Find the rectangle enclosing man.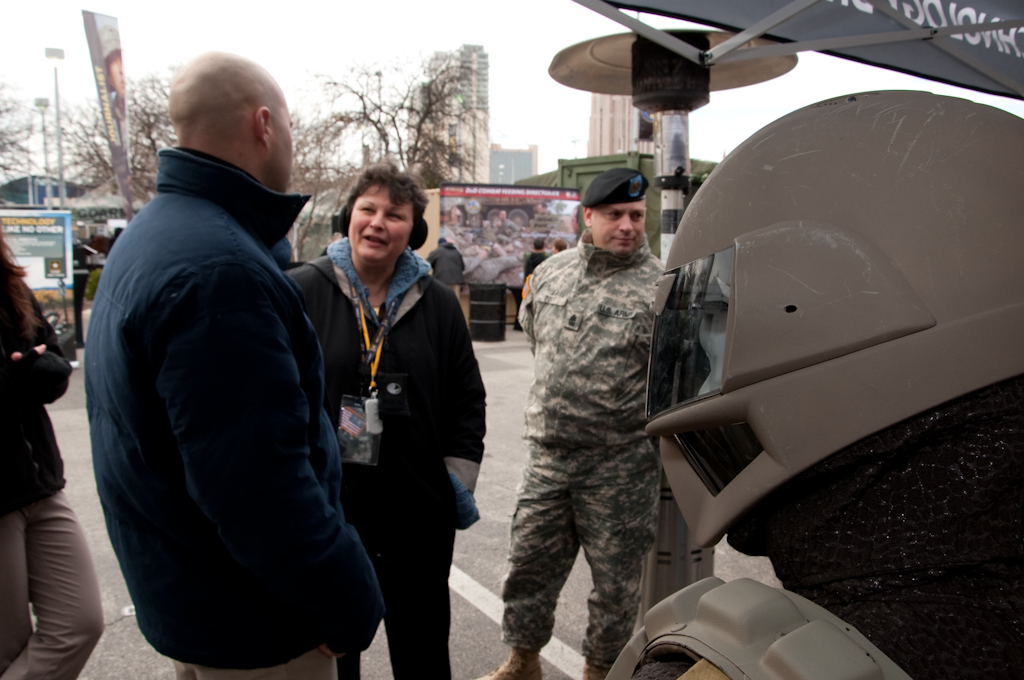
Rect(80, 58, 387, 679).
